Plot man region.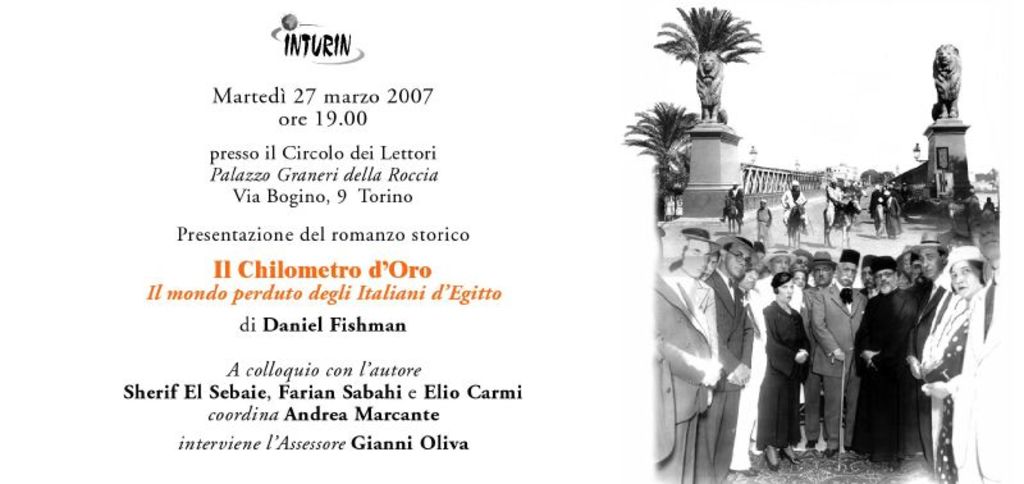
Plotted at detection(827, 179, 842, 227).
